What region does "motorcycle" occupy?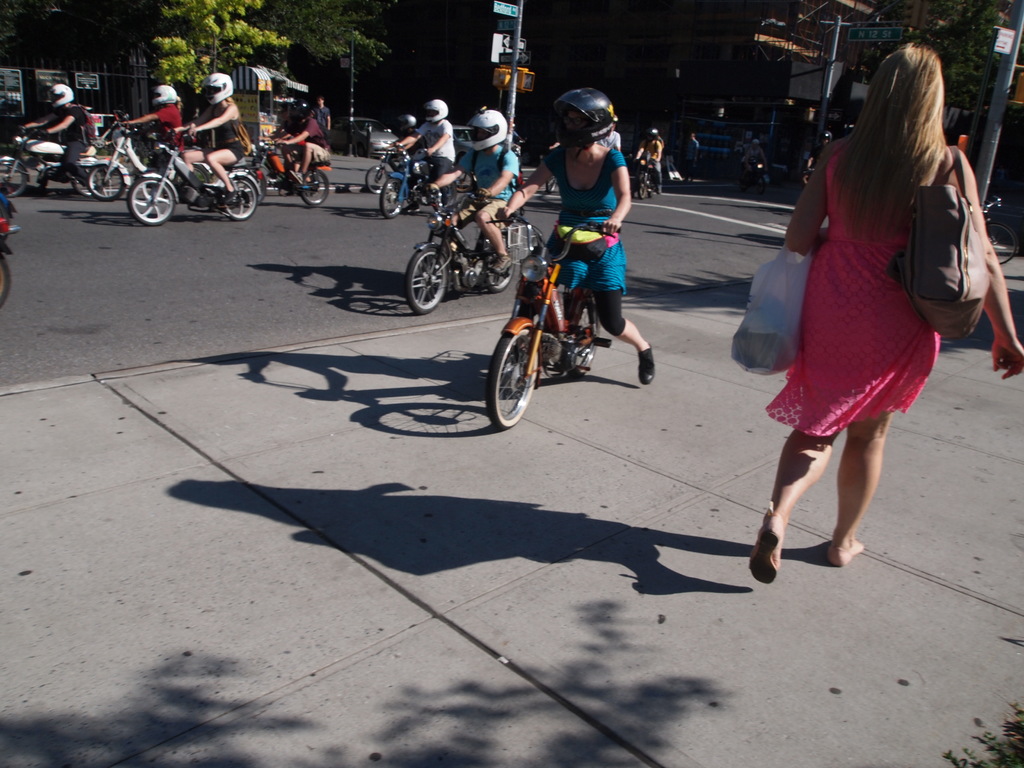
[400, 159, 525, 303].
